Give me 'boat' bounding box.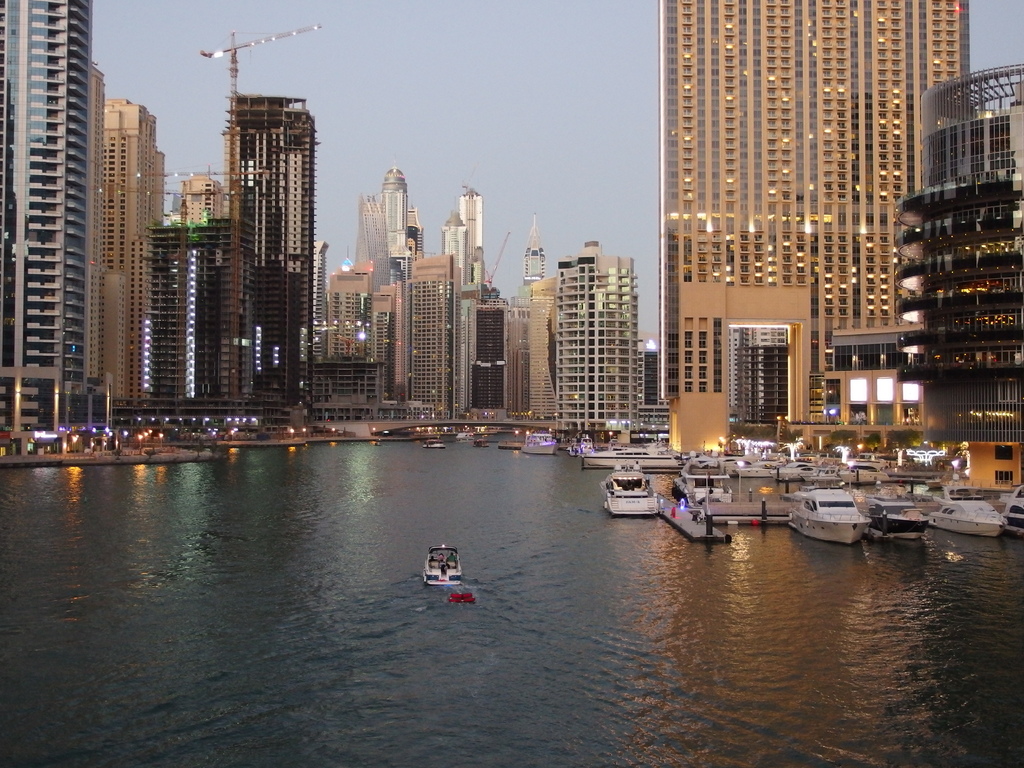
[578, 442, 619, 469].
